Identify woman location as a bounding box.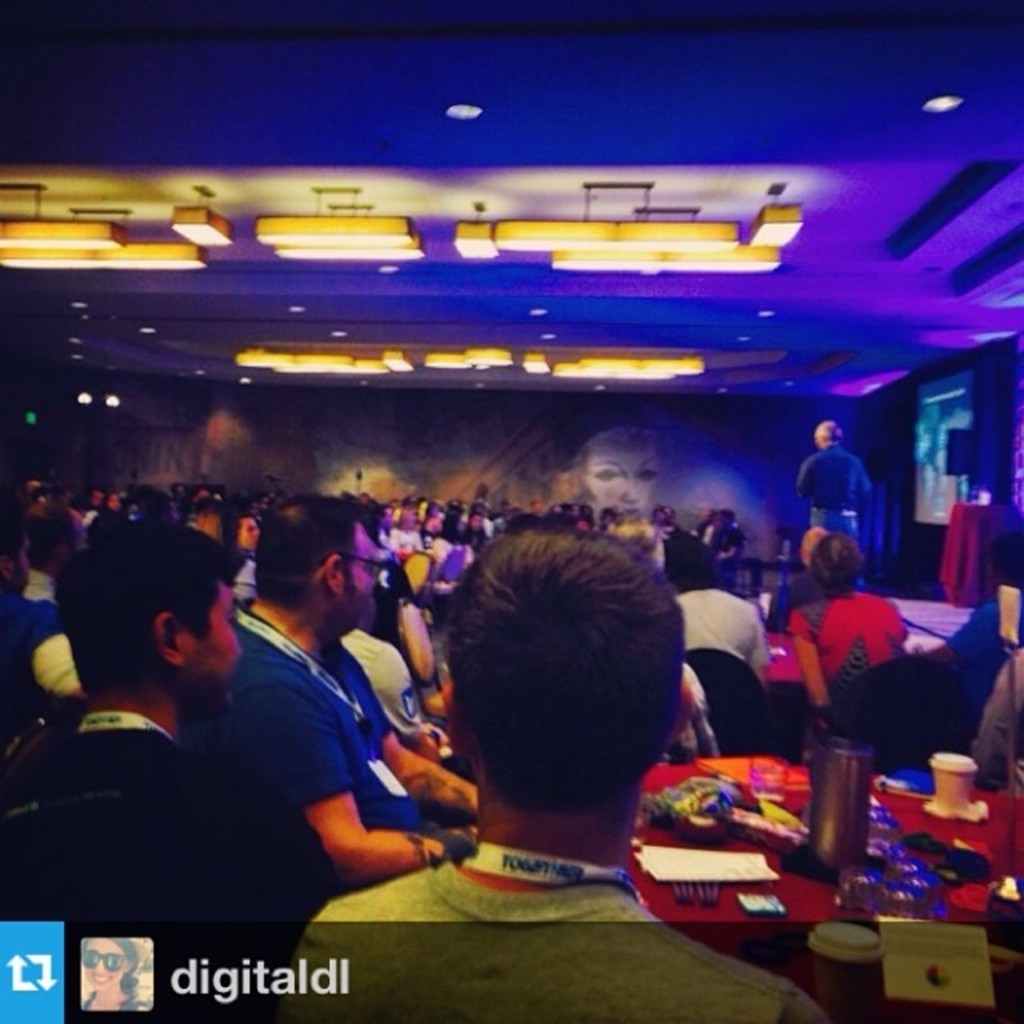
[792,530,907,725].
